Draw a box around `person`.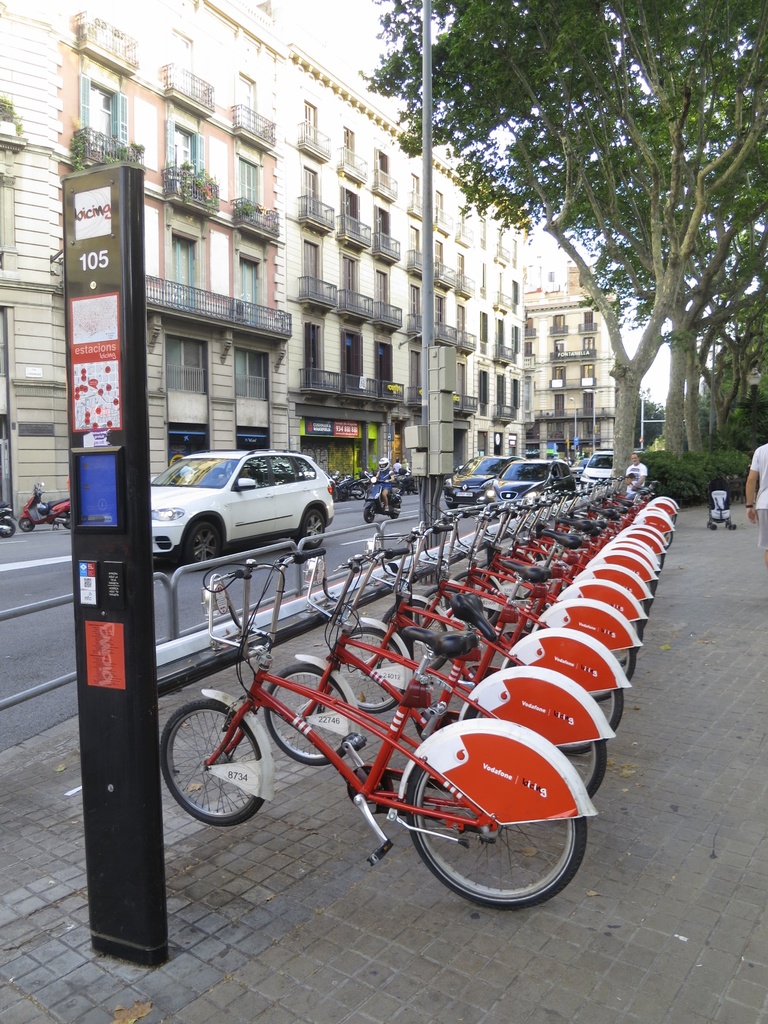
(624, 452, 650, 495).
